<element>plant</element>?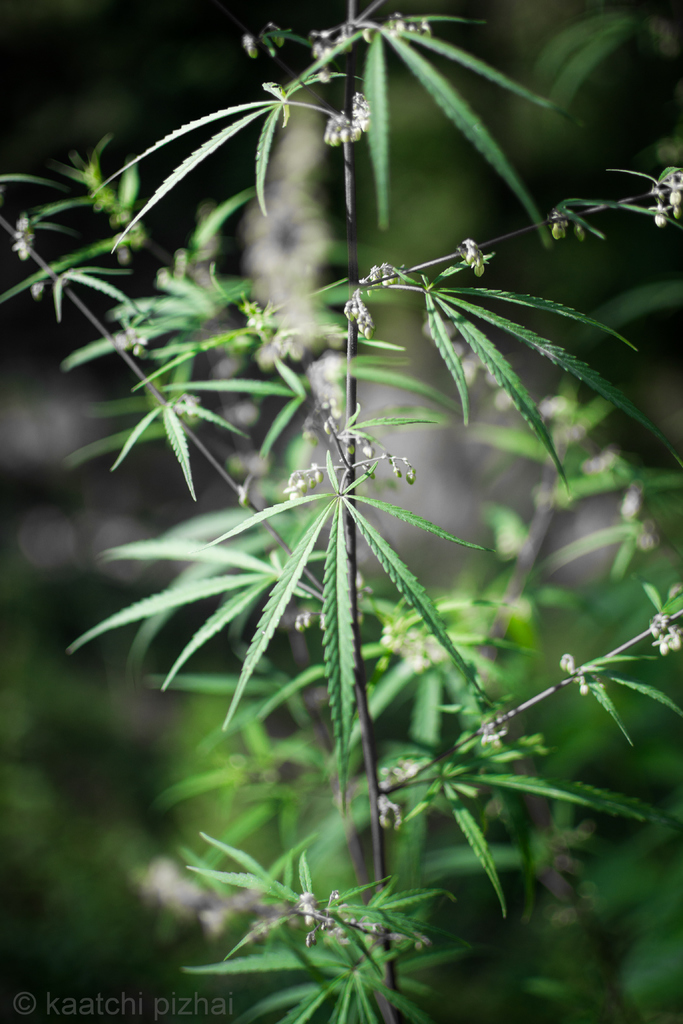
[x1=0, y1=0, x2=682, y2=1023]
